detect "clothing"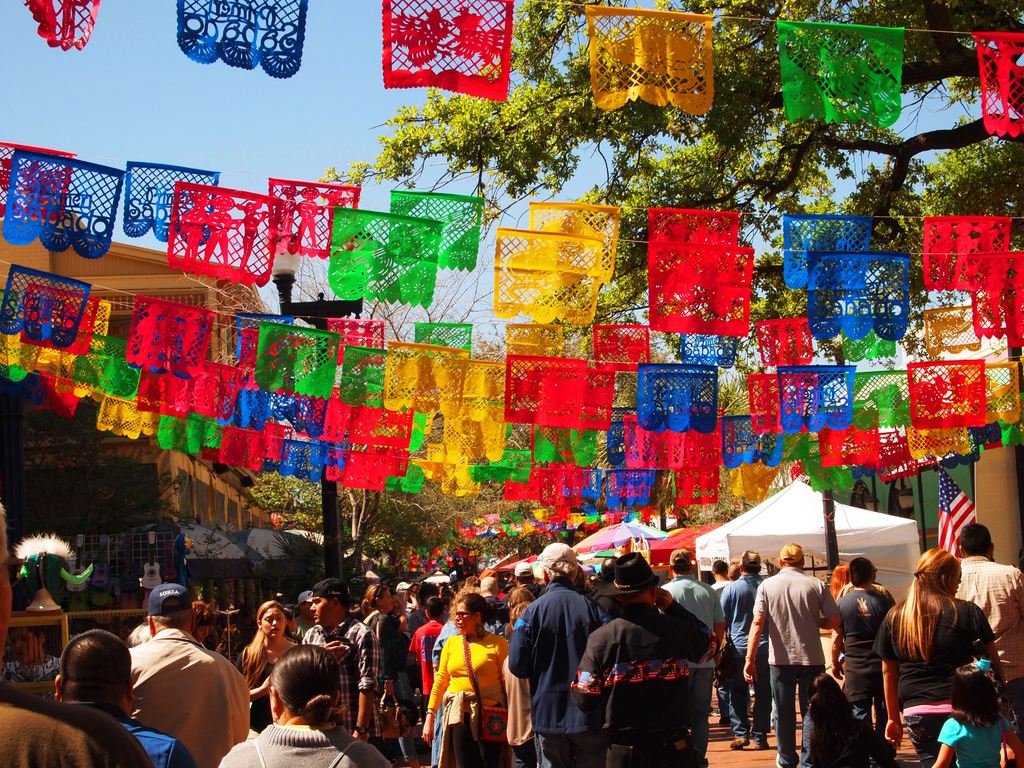
[left=408, top=617, right=445, bottom=719]
